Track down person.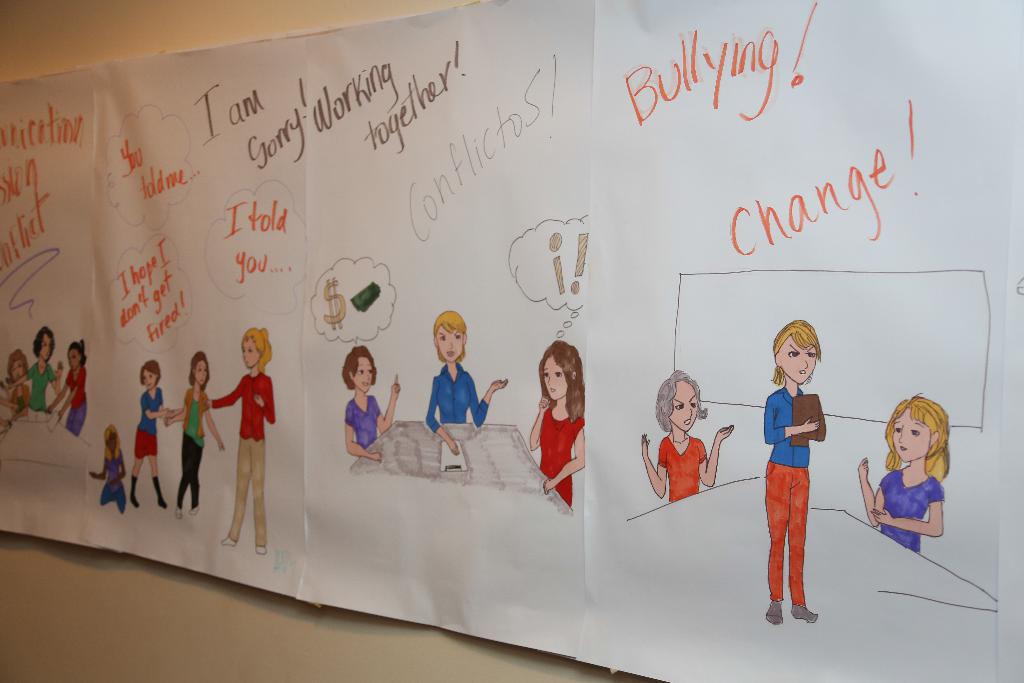
Tracked to (127,360,175,507).
